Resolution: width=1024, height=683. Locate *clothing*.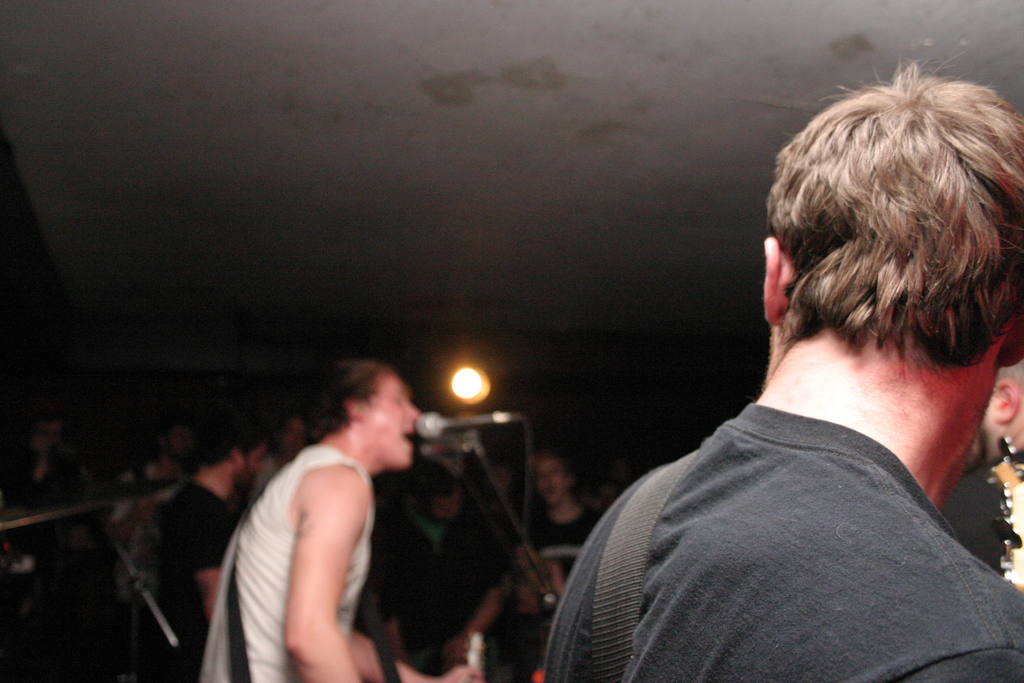
bbox=(516, 409, 1023, 682).
